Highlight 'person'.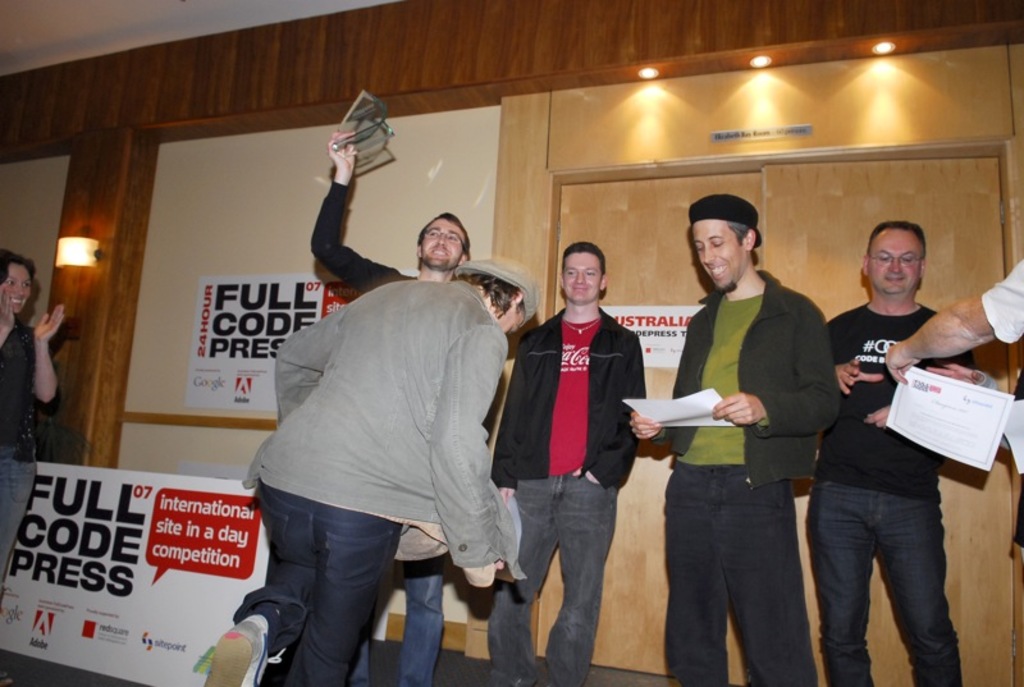
Highlighted region: box=[652, 184, 826, 677].
